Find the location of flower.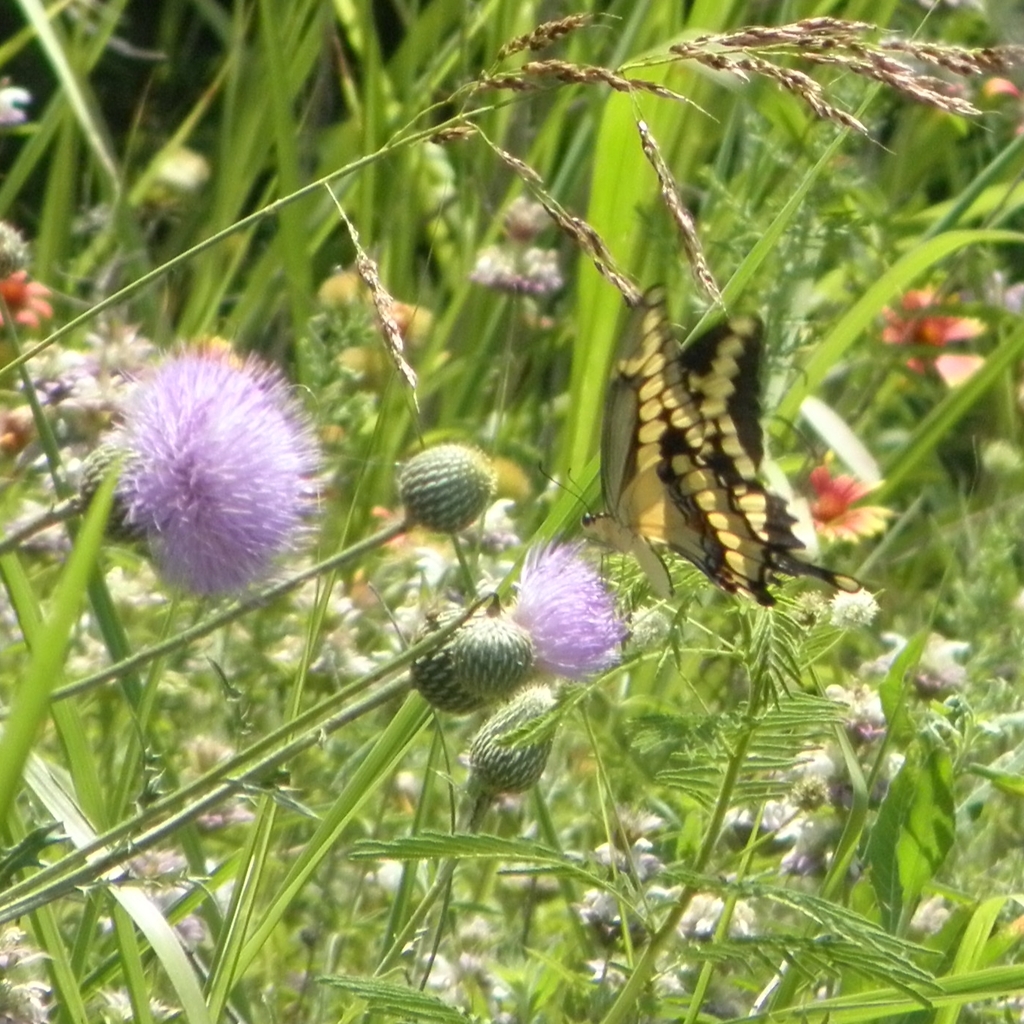
Location: (985, 270, 1023, 317).
